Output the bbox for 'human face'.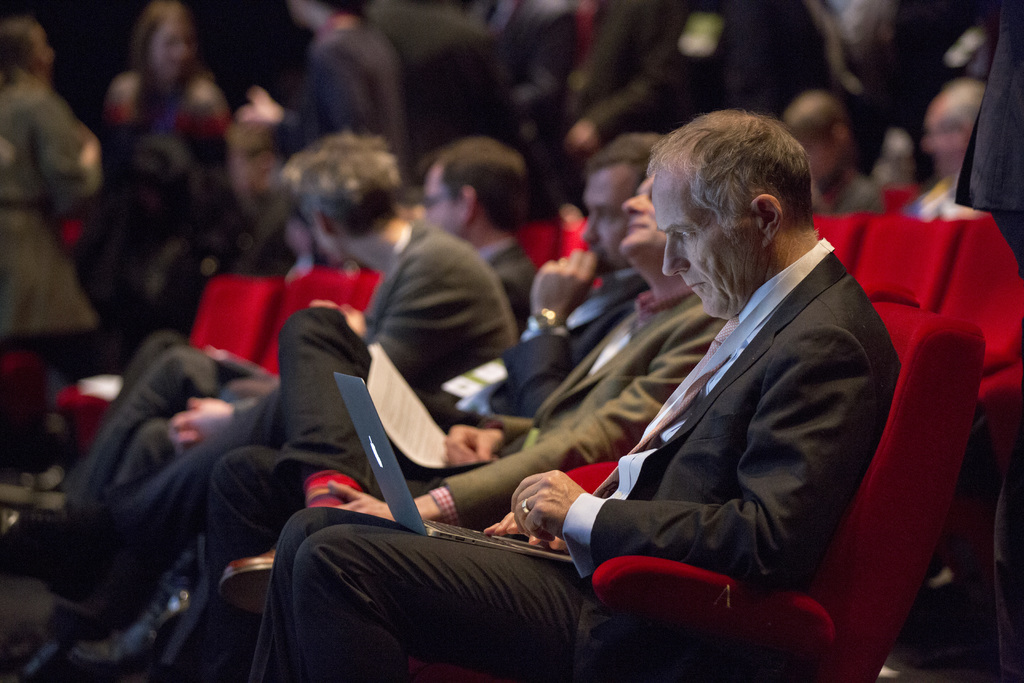
detection(583, 161, 639, 264).
